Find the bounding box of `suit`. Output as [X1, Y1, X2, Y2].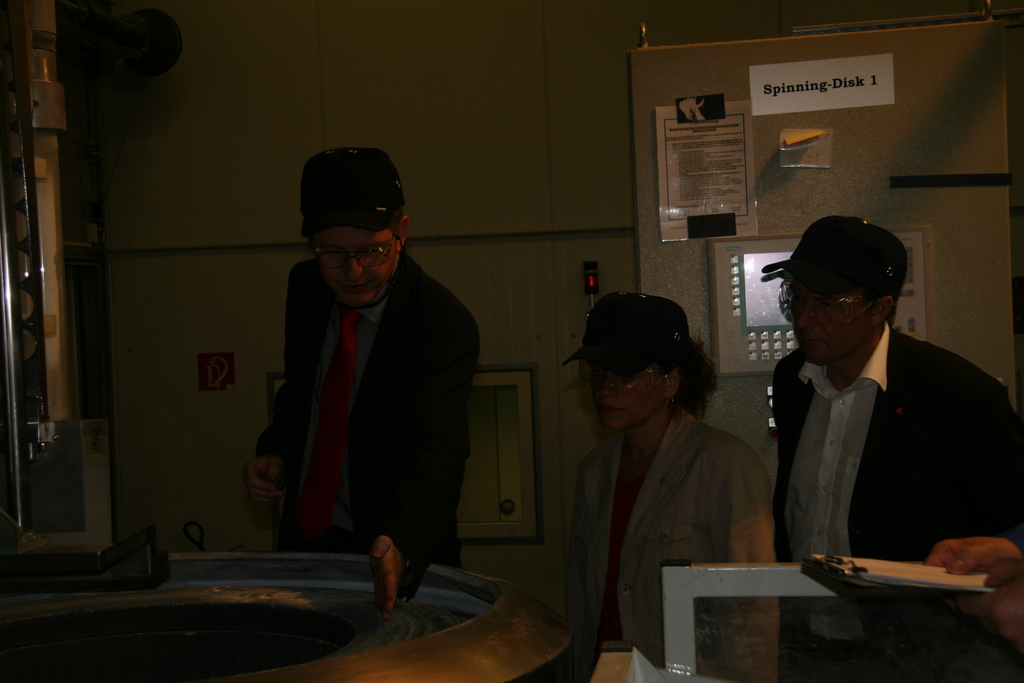
[253, 249, 462, 566].
